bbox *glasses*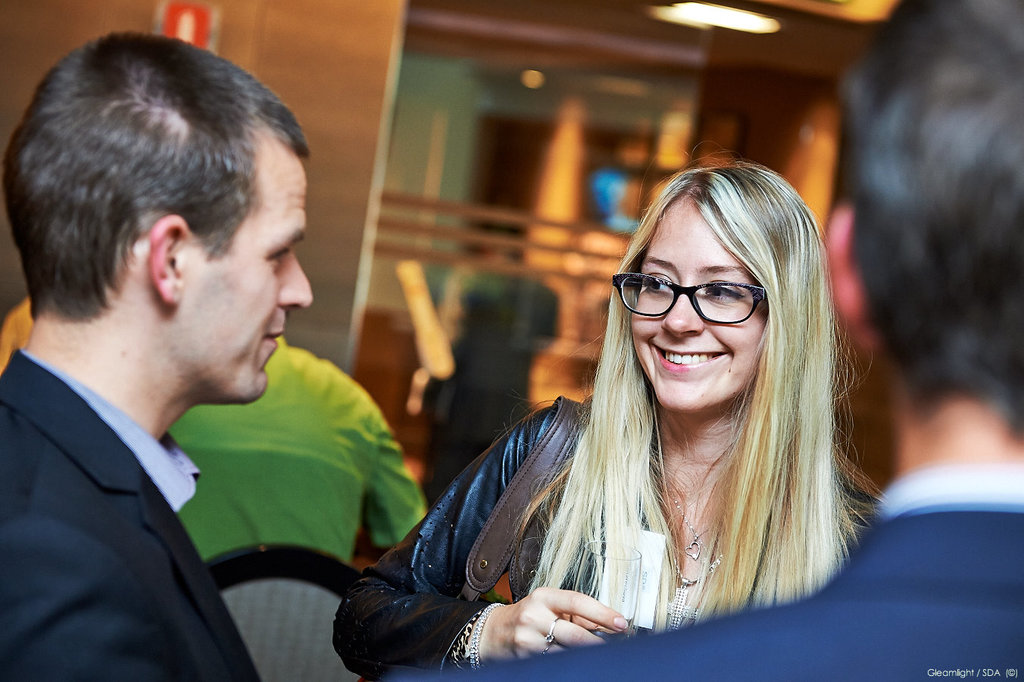
crop(629, 271, 781, 327)
